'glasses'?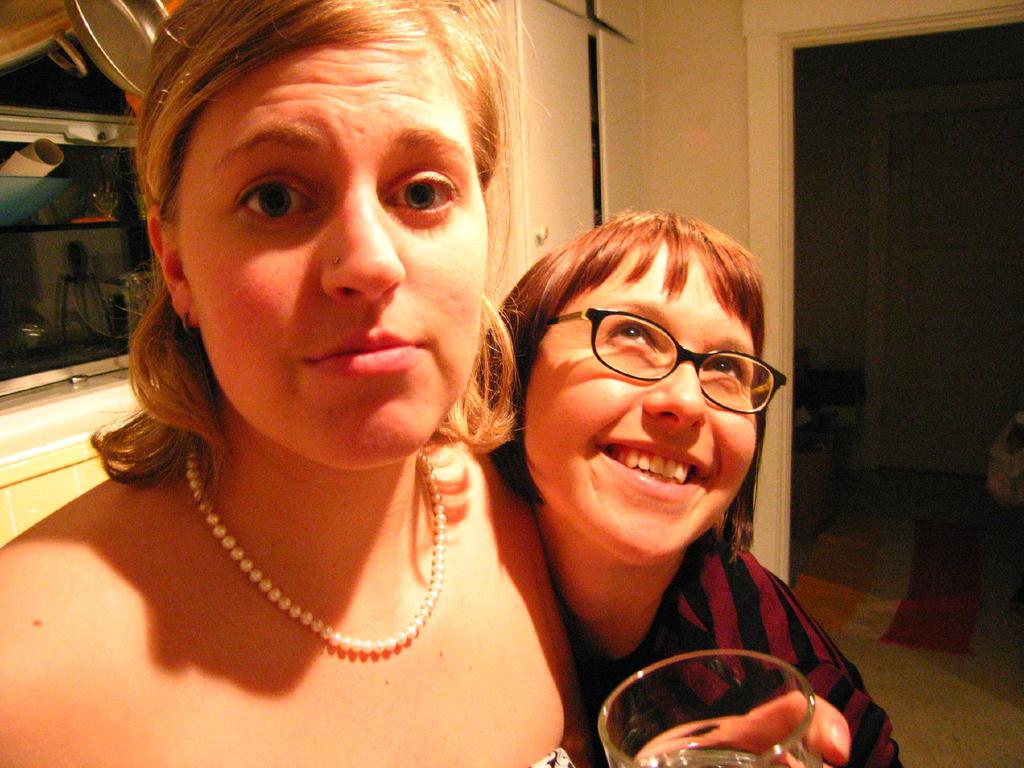
box=[538, 296, 799, 422]
